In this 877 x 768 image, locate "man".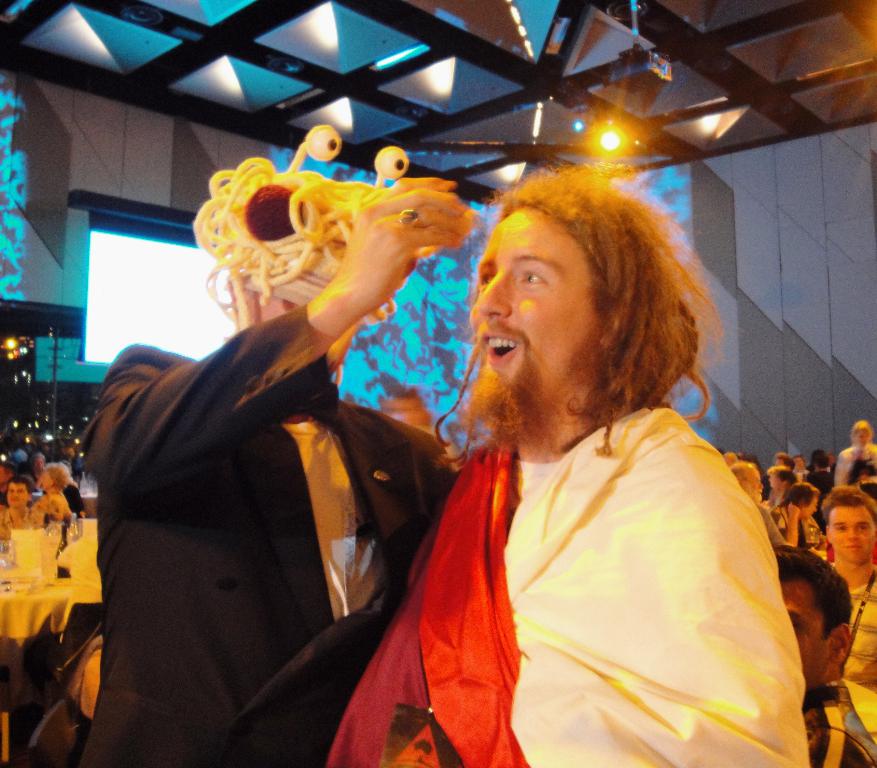
Bounding box: (81,173,466,767).
